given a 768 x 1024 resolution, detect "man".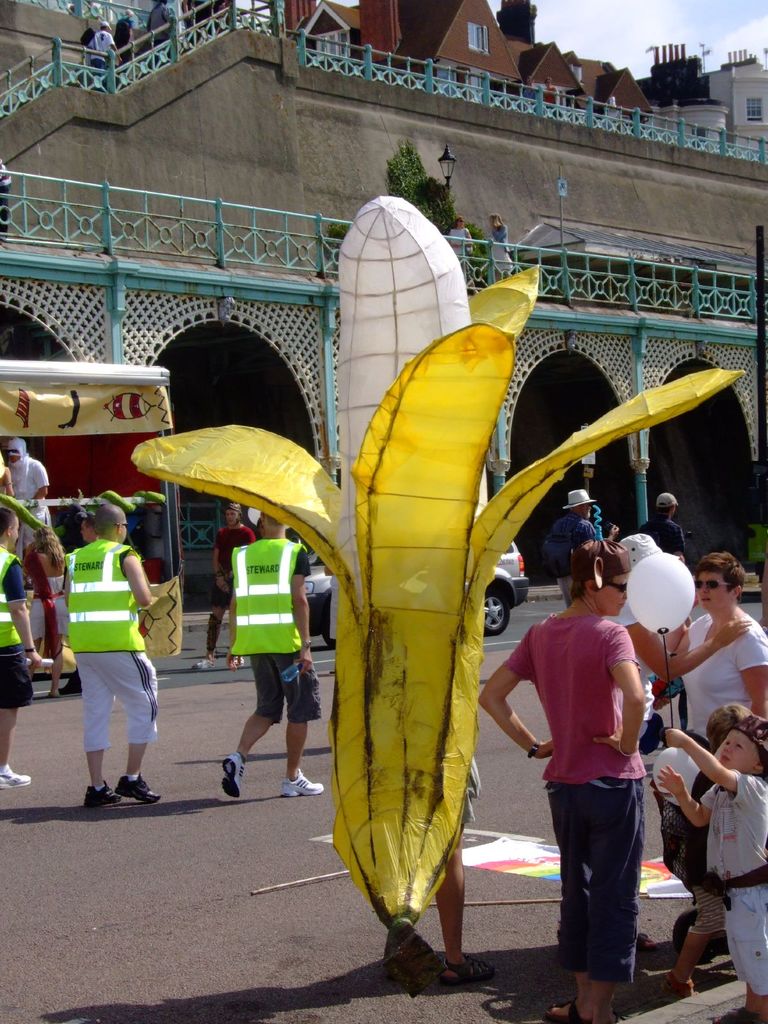
bbox=[643, 490, 688, 567].
